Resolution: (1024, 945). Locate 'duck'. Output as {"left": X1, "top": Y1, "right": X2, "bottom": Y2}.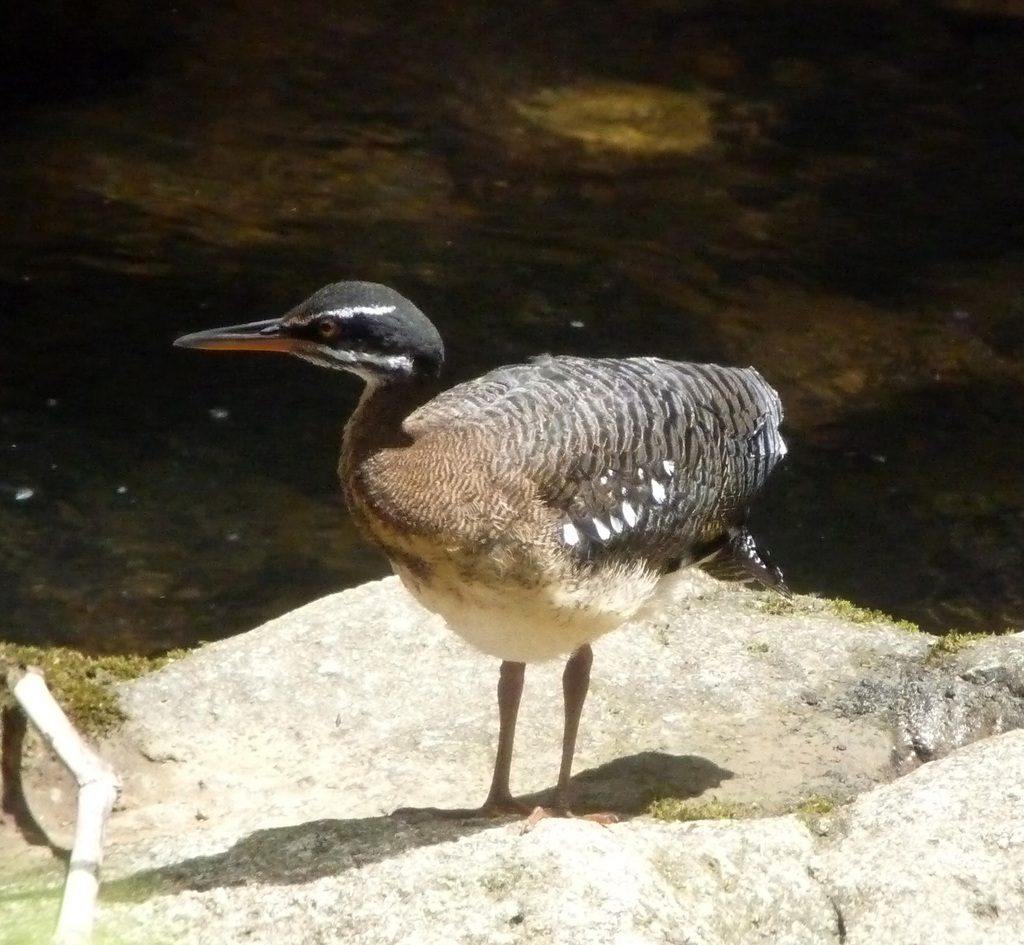
{"left": 134, "top": 286, "right": 797, "bottom": 820}.
